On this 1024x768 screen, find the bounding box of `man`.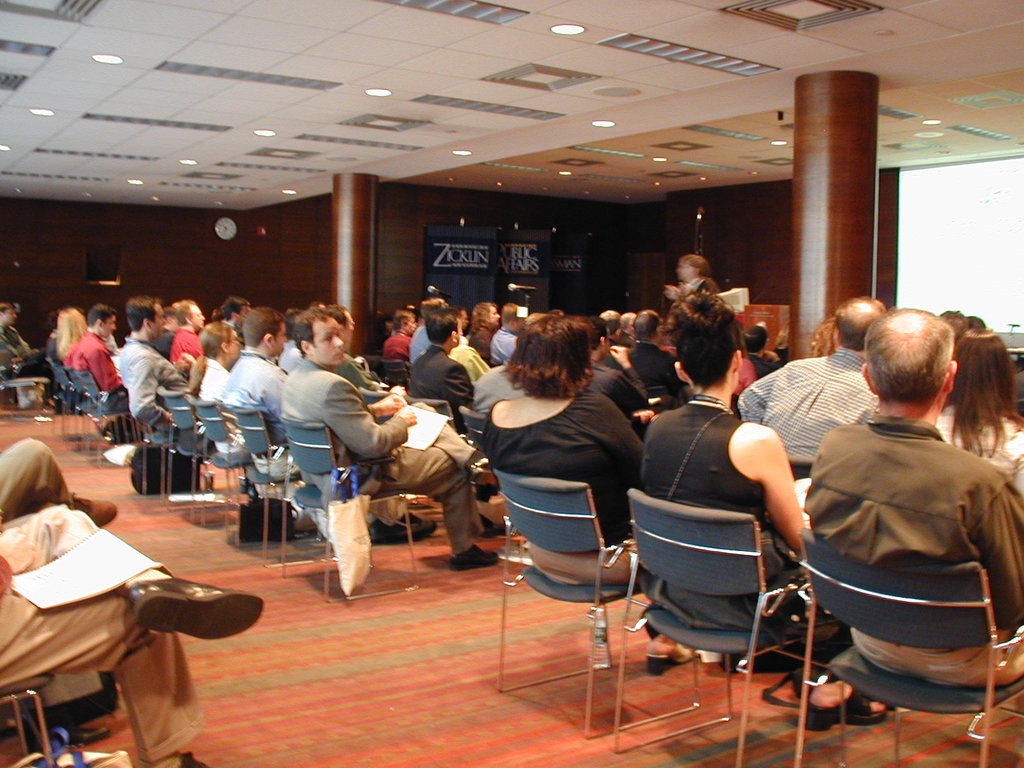
Bounding box: left=0, top=500, right=266, bottom=767.
